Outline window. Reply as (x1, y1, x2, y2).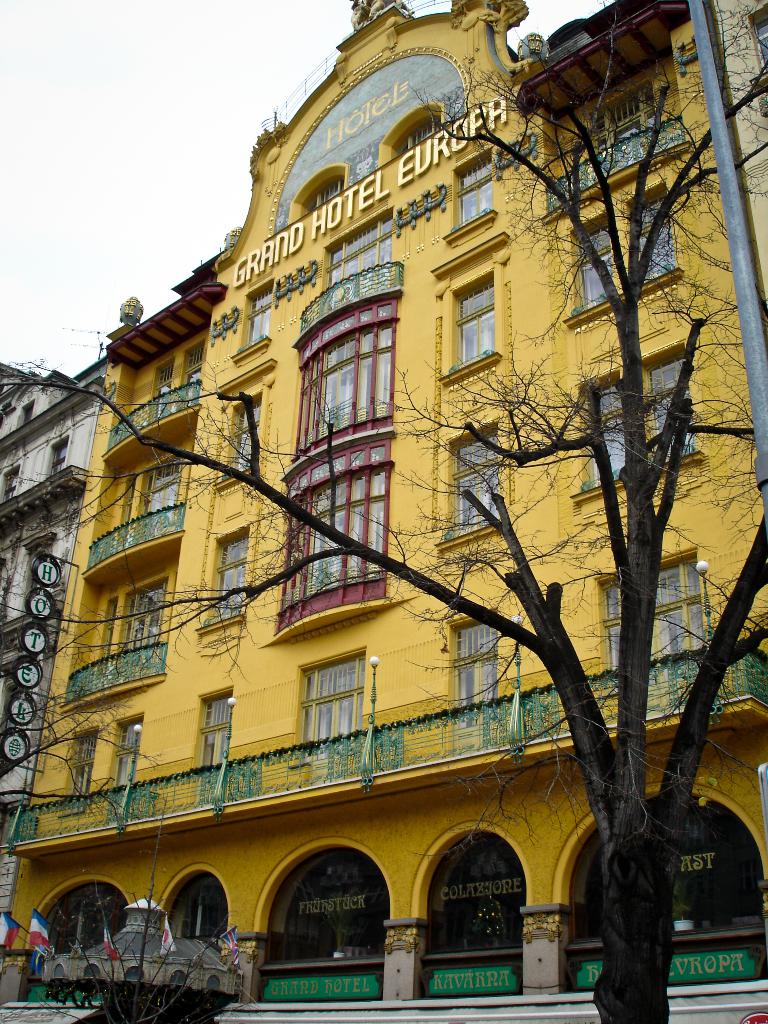
(288, 305, 393, 452).
